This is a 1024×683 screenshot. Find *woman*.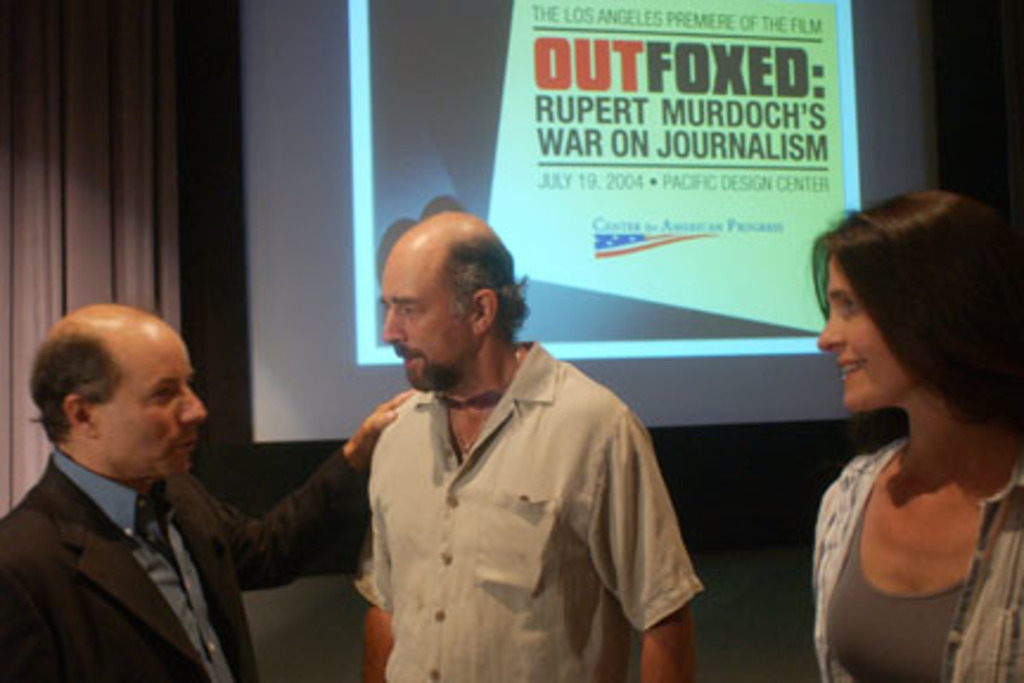
Bounding box: pyautogui.locateOnScreen(787, 154, 1023, 682).
